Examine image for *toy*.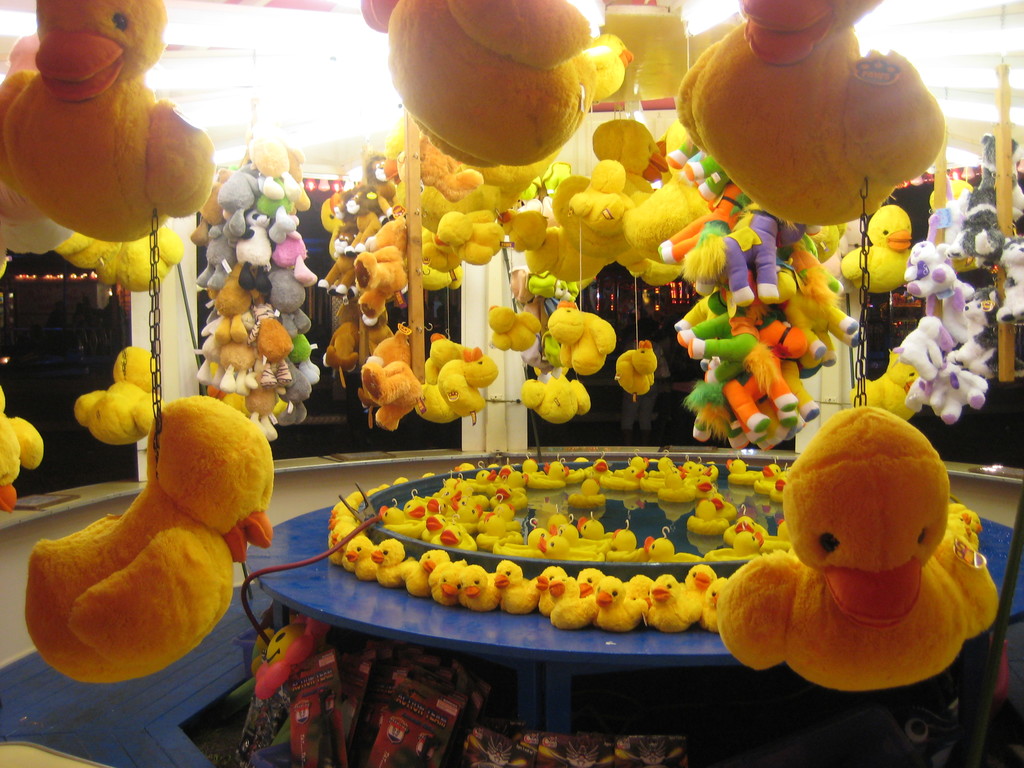
Examination result: (left=418, top=513, right=442, bottom=546).
